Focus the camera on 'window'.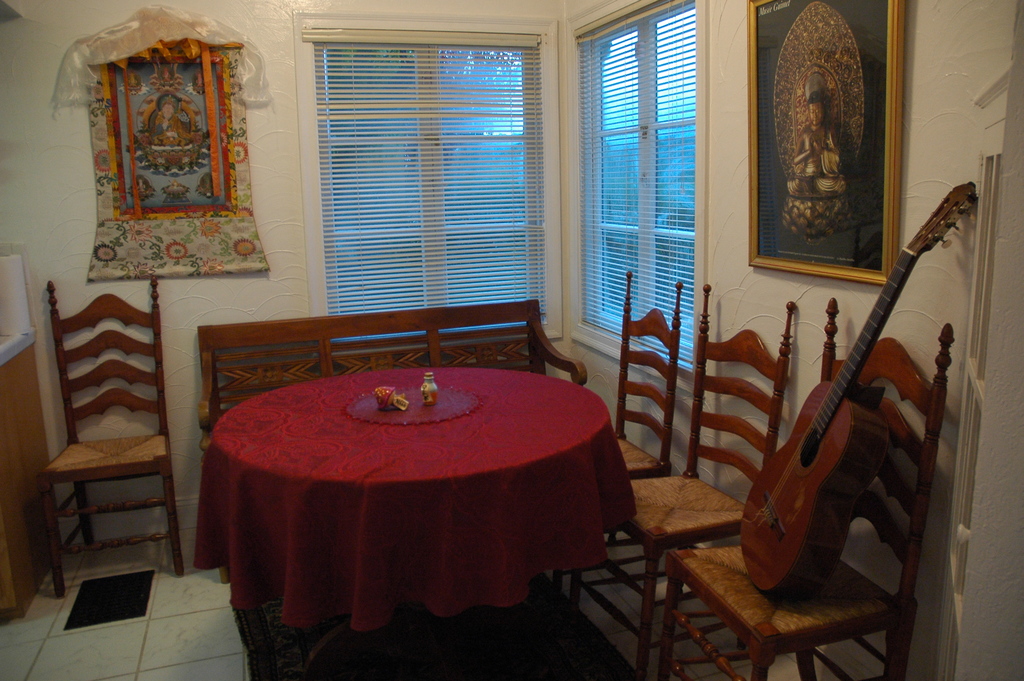
Focus region: 282 18 577 322.
